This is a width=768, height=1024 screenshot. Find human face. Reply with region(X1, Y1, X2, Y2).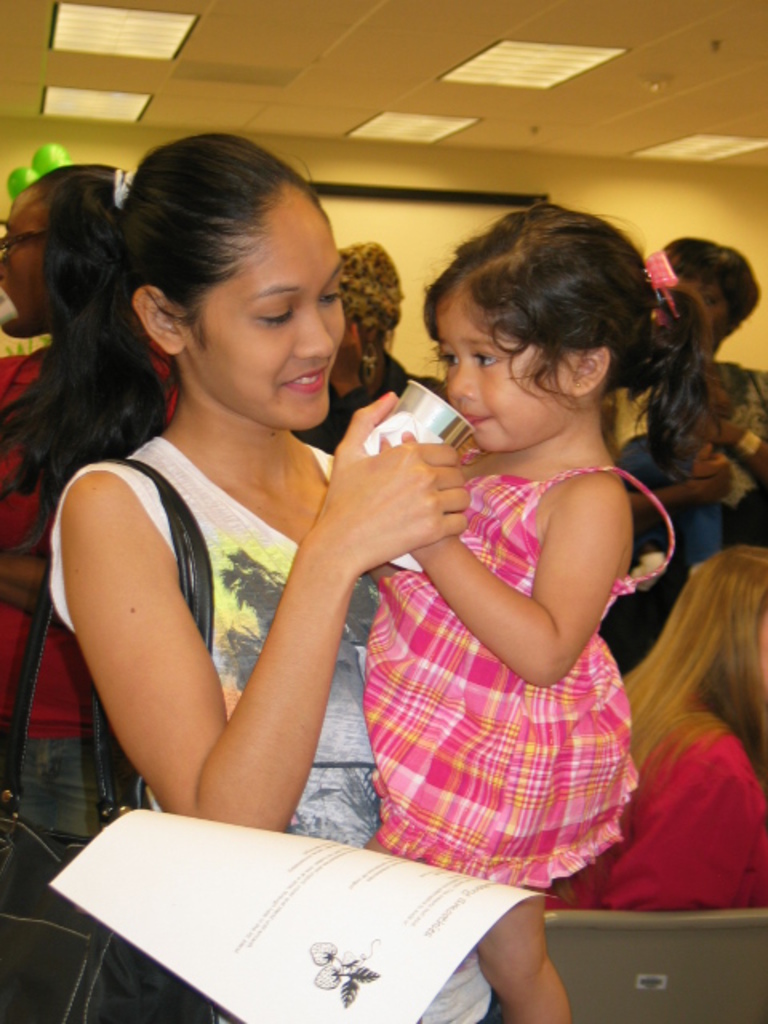
region(186, 213, 347, 430).
